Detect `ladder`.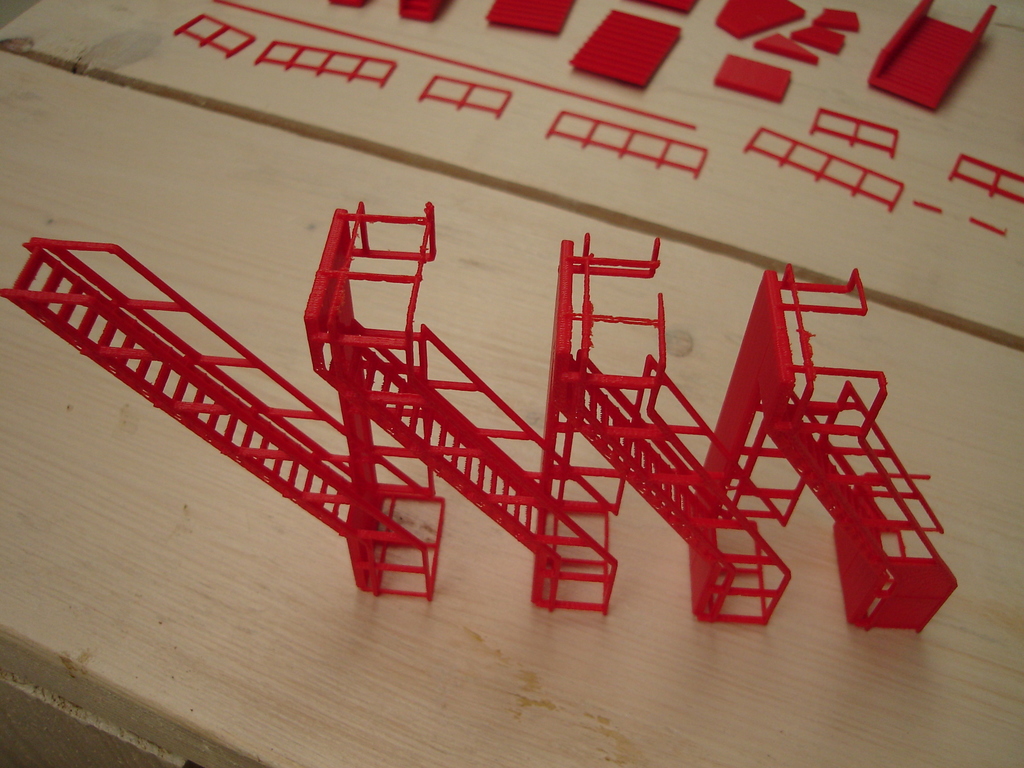
Detected at [x1=575, y1=344, x2=796, y2=630].
